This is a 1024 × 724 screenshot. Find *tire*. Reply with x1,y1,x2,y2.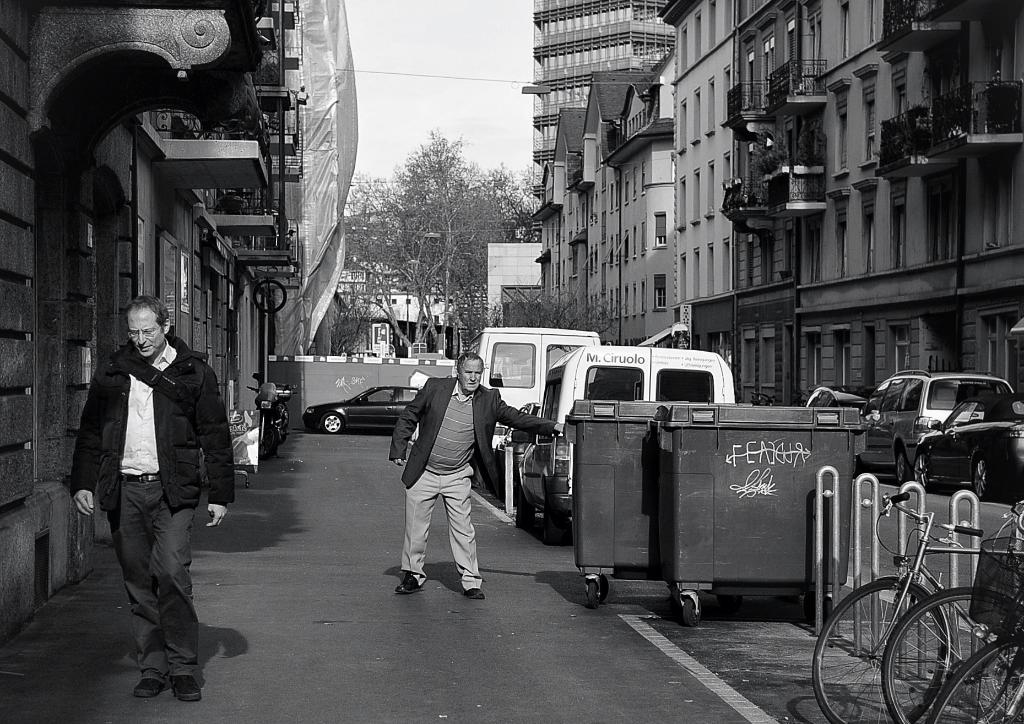
852,453,860,478.
